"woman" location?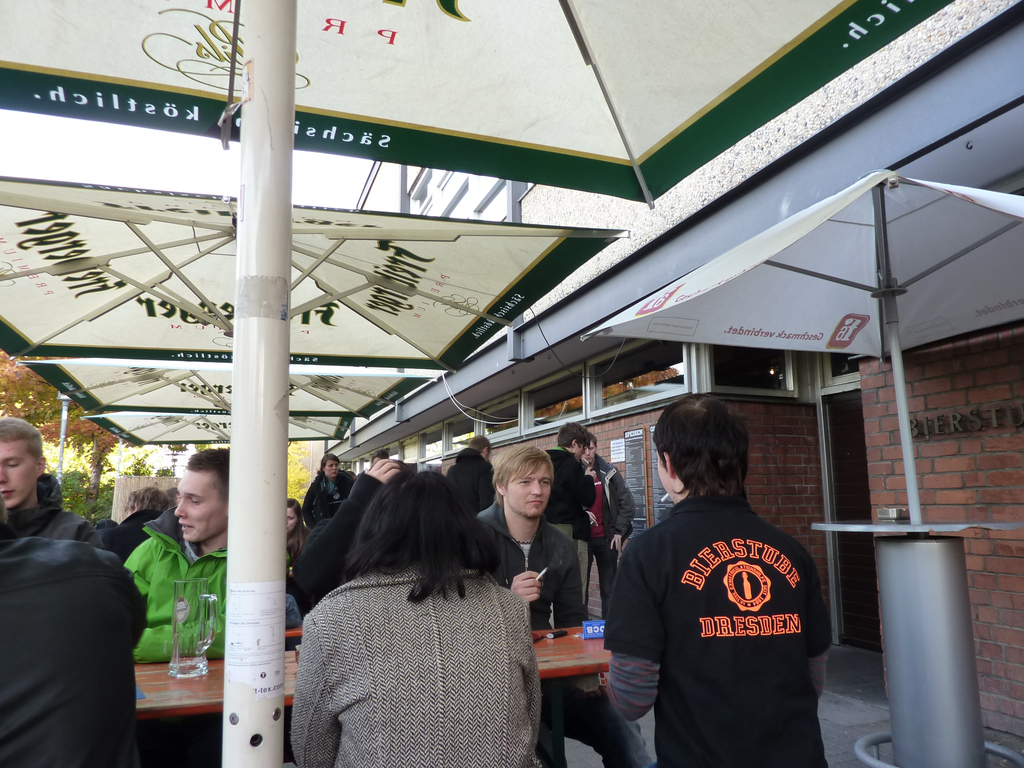
<region>282, 495, 307, 572</region>
